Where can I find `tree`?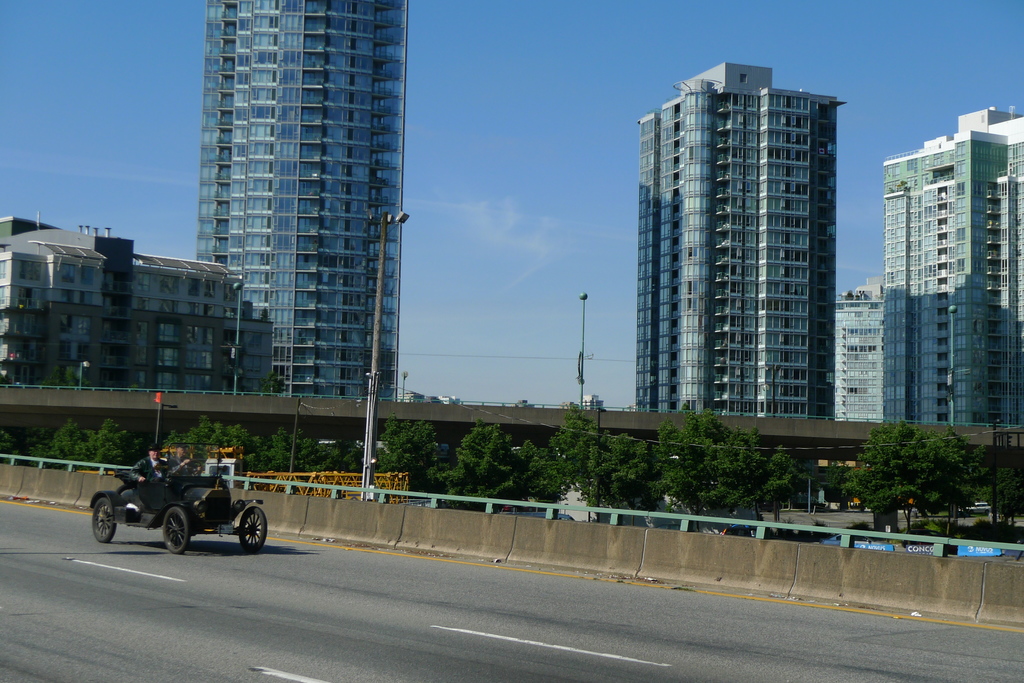
You can find it at bbox(925, 430, 971, 549).
